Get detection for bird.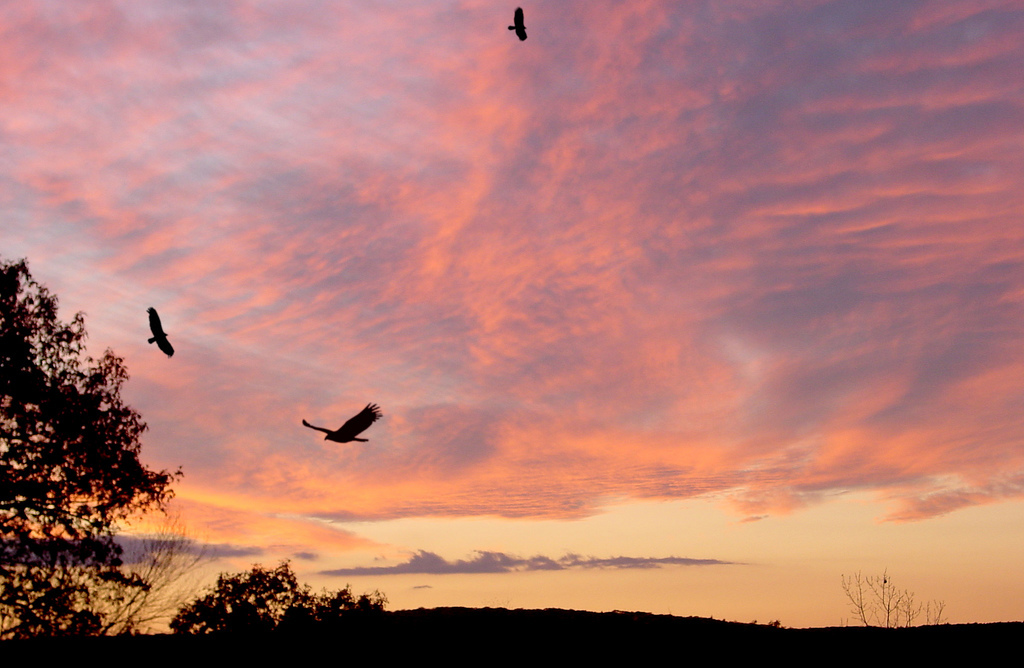
Detection: box(148, 304, 176, 361).
